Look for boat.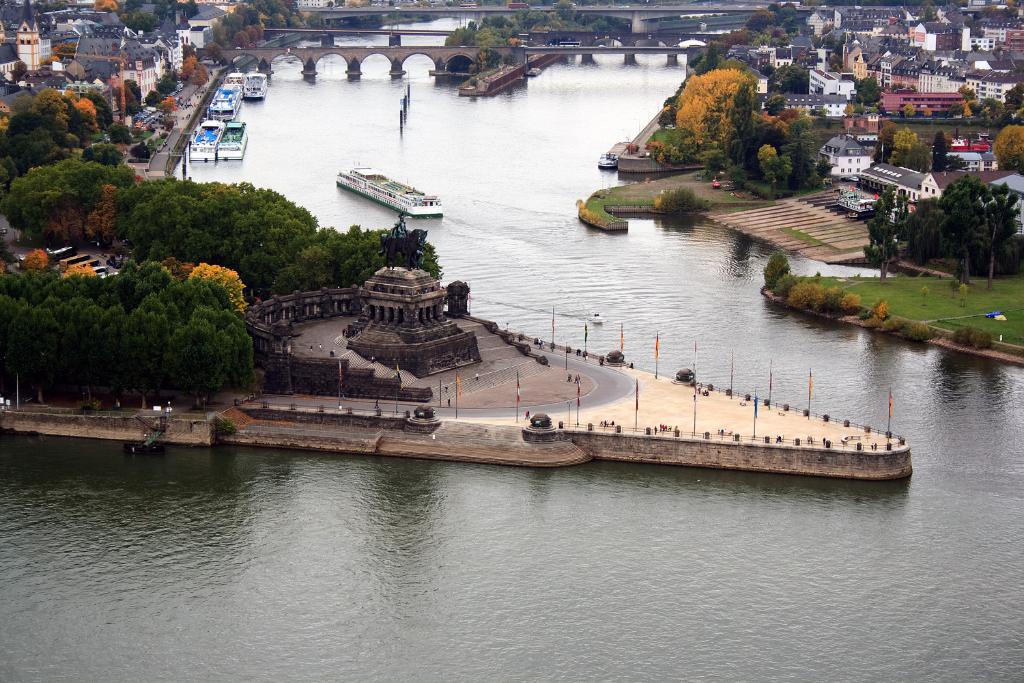
Found: l=225, t=73, r=247, b=94.
